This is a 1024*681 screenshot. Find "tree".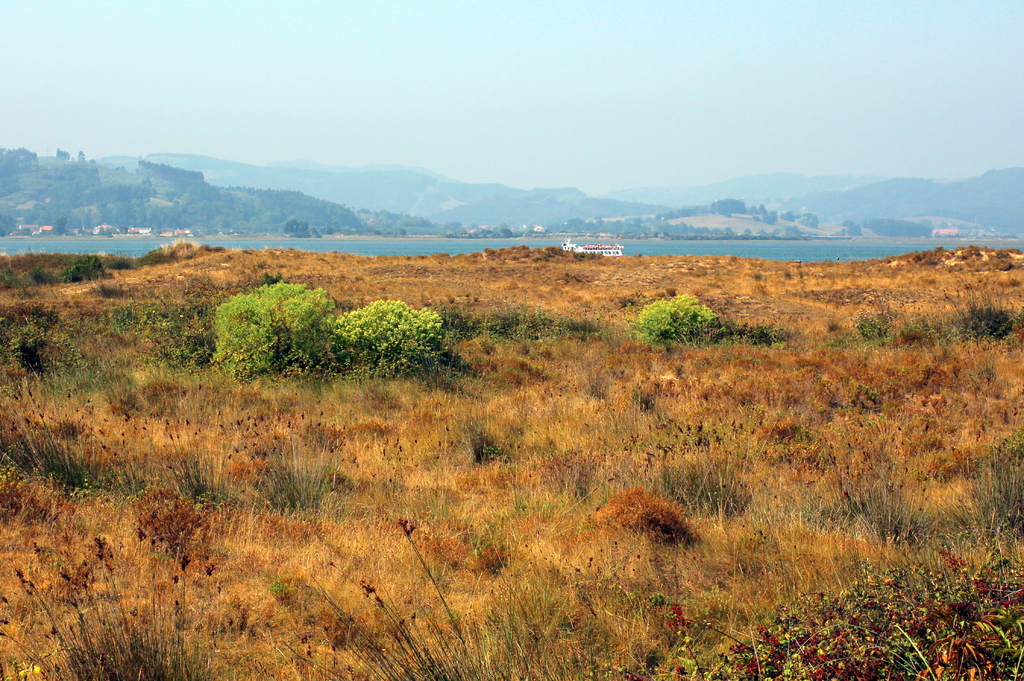
Bounding box: crop(639, 294, 716, 339).
